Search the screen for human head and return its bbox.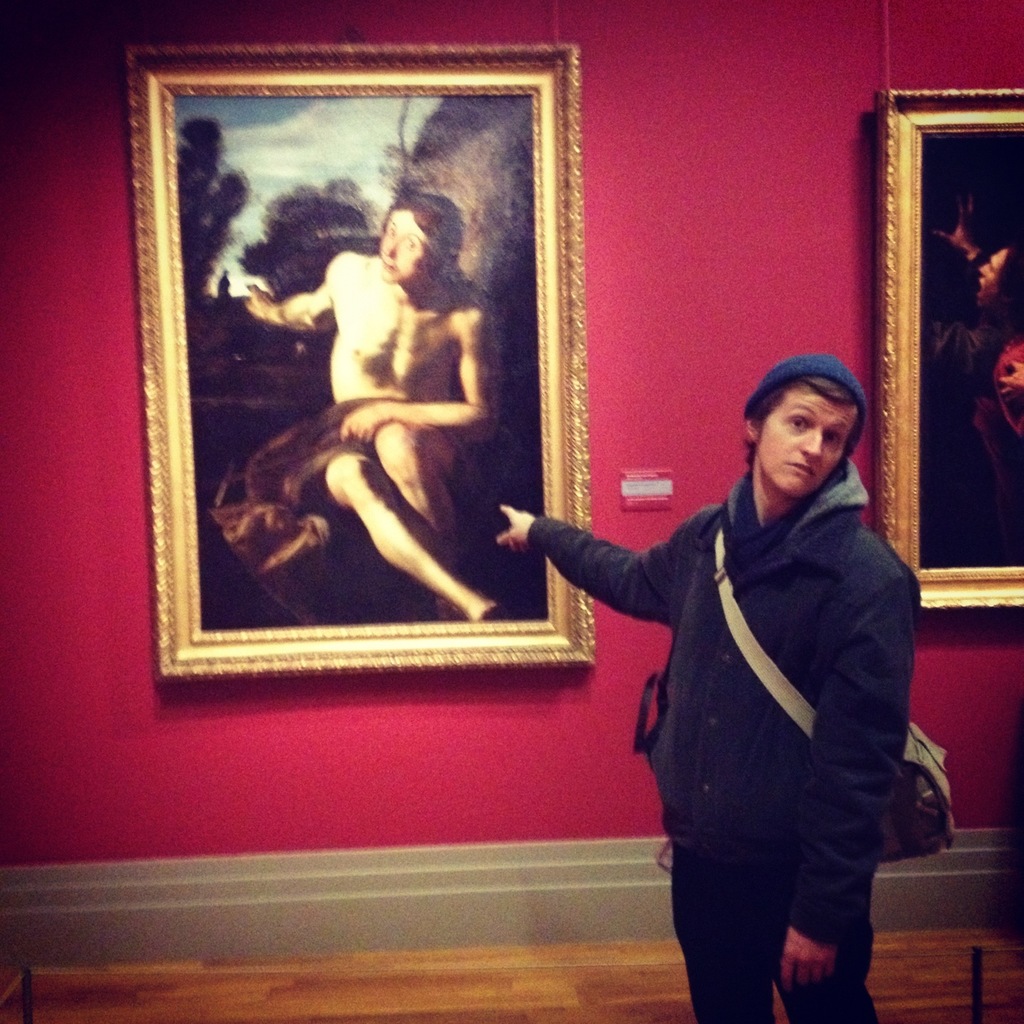
Found: x1=745 y1=363 x2=870 y2=496.
